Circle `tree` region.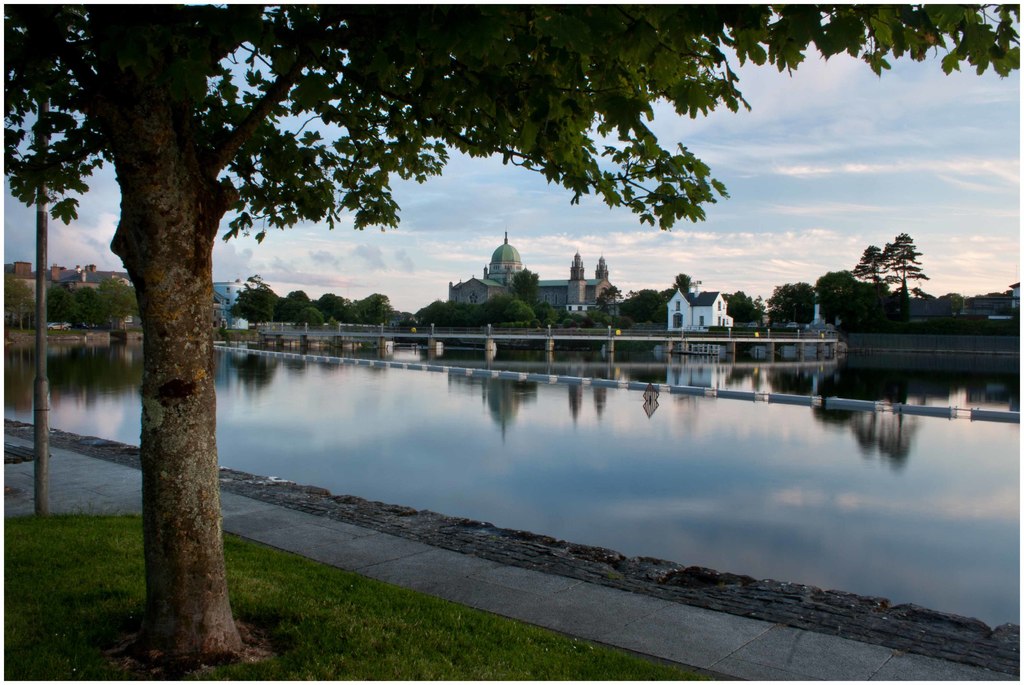
Region: rect(10, 279, 29, 326).
